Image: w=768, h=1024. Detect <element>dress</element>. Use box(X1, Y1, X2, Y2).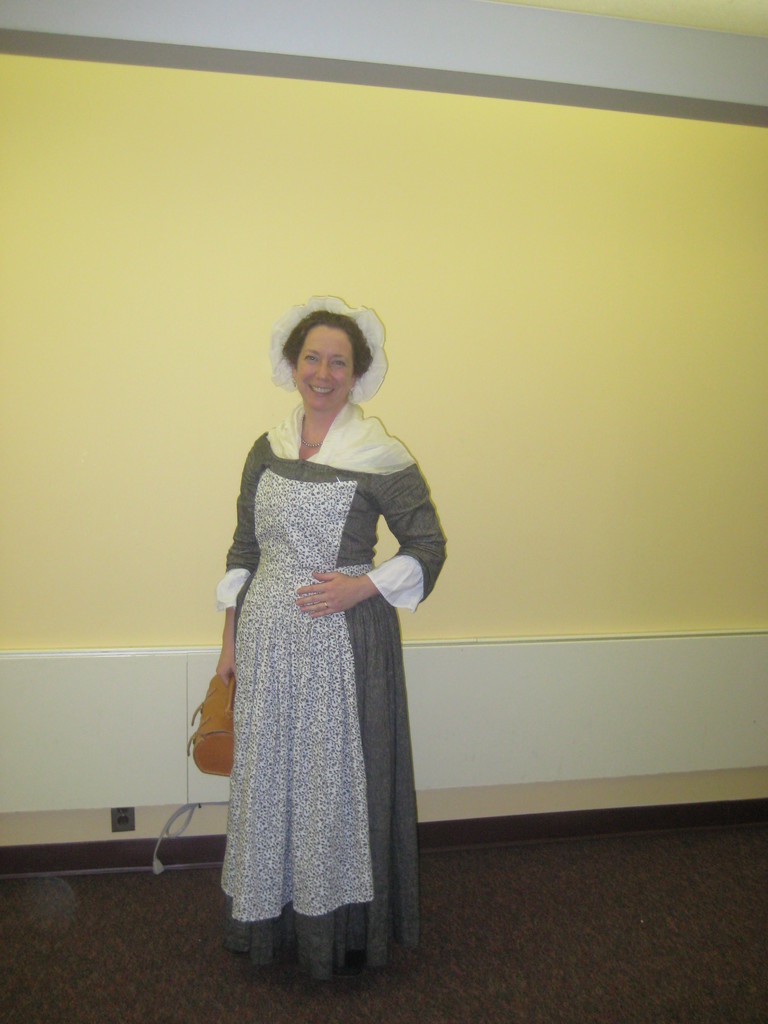
box(217, 399, 450, 984).
